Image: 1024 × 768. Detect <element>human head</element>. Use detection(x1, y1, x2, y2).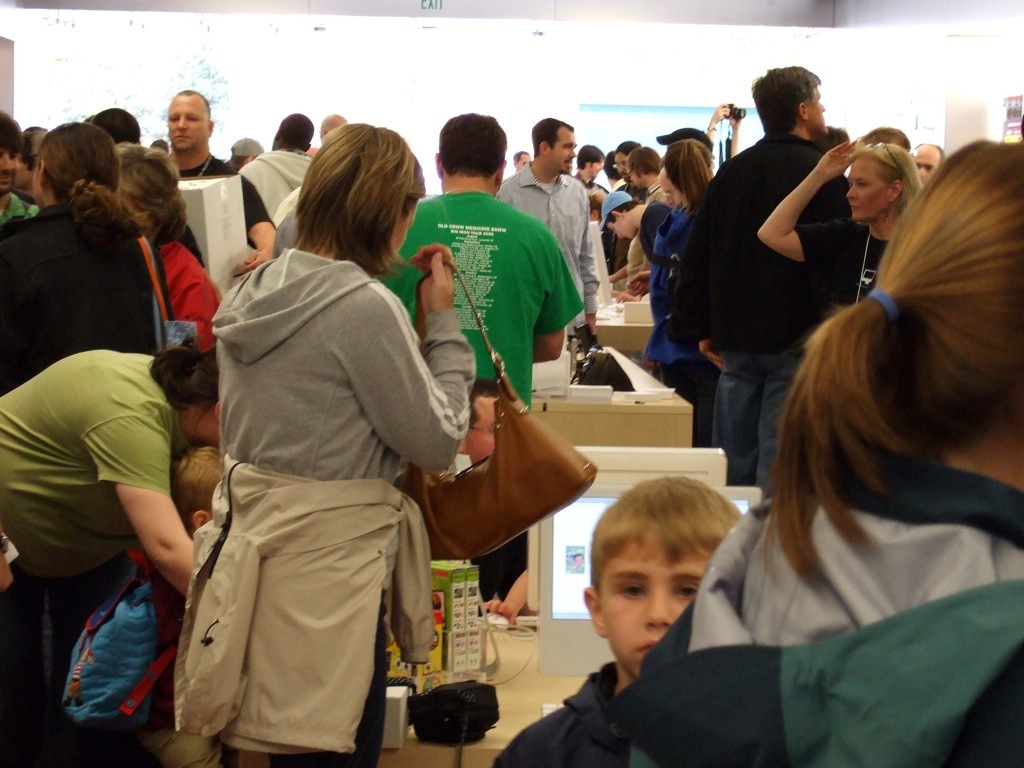
detection(875, 139, 1023, 445).
